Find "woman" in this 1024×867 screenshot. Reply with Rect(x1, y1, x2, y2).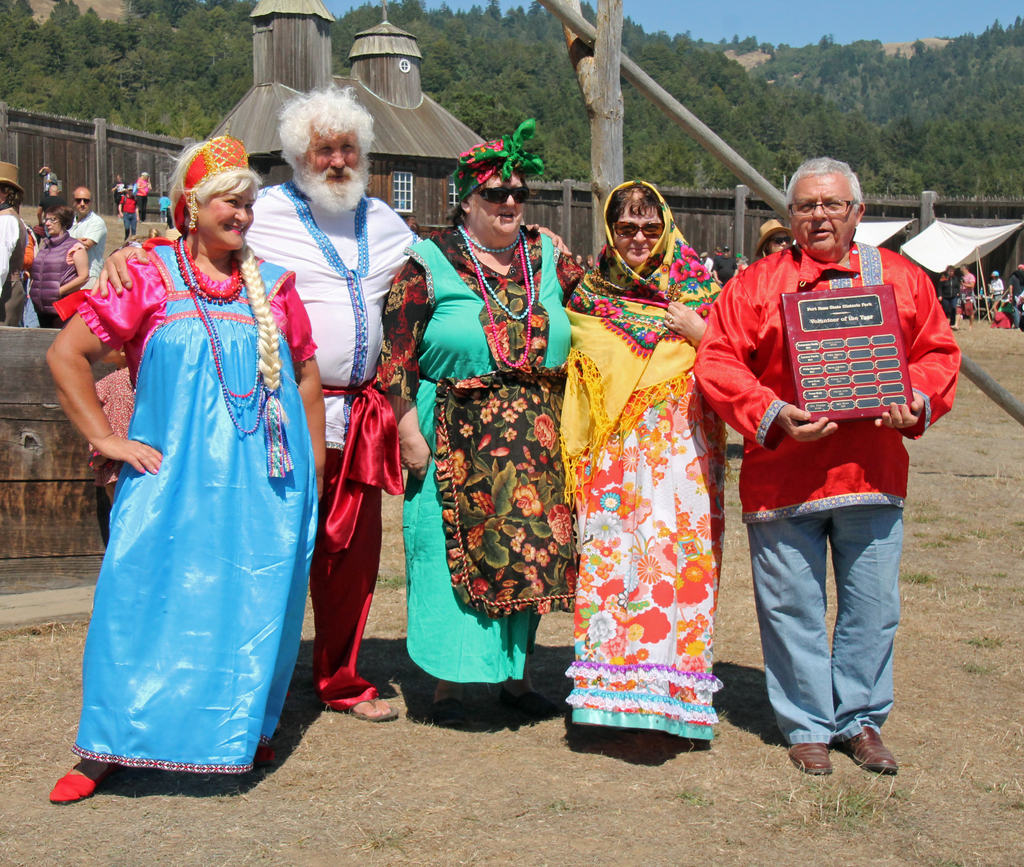
Rect(26, 198, 92, 335).
